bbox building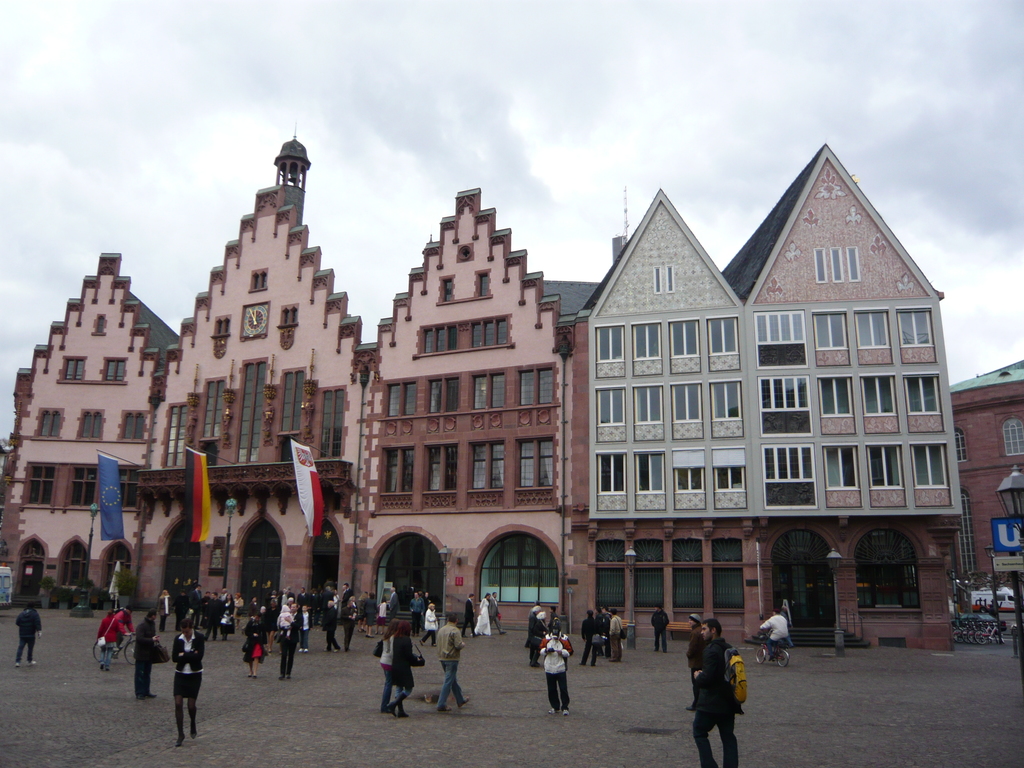
<bbox>0, 124, 963, 648</bbox>
